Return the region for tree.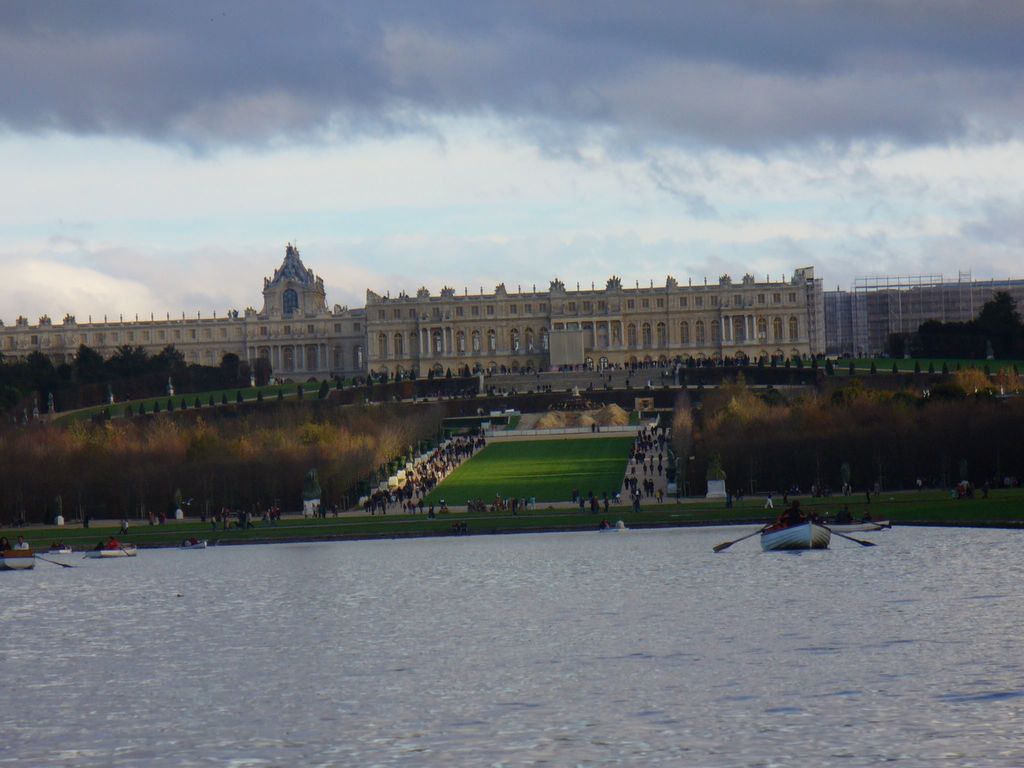
bbox=[165, 399, 173, 413].
